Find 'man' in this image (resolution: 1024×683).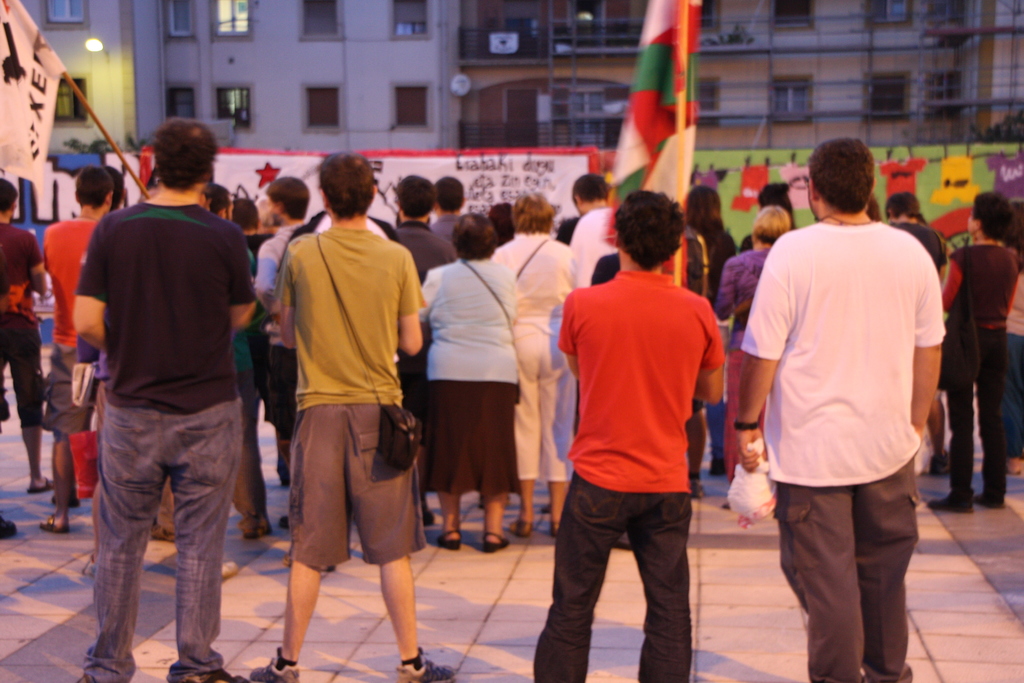
pyautogui.locateOnScreen(737, 147, 956, 670).
